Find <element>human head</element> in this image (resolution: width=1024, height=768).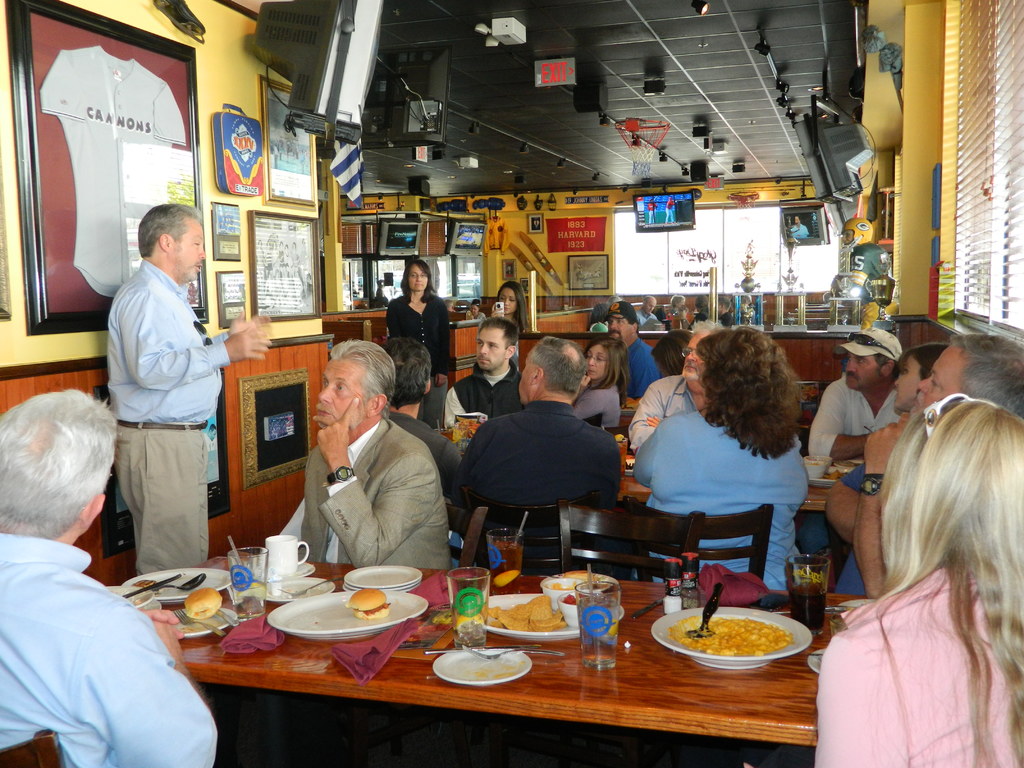
837, 216, 874, 250.
